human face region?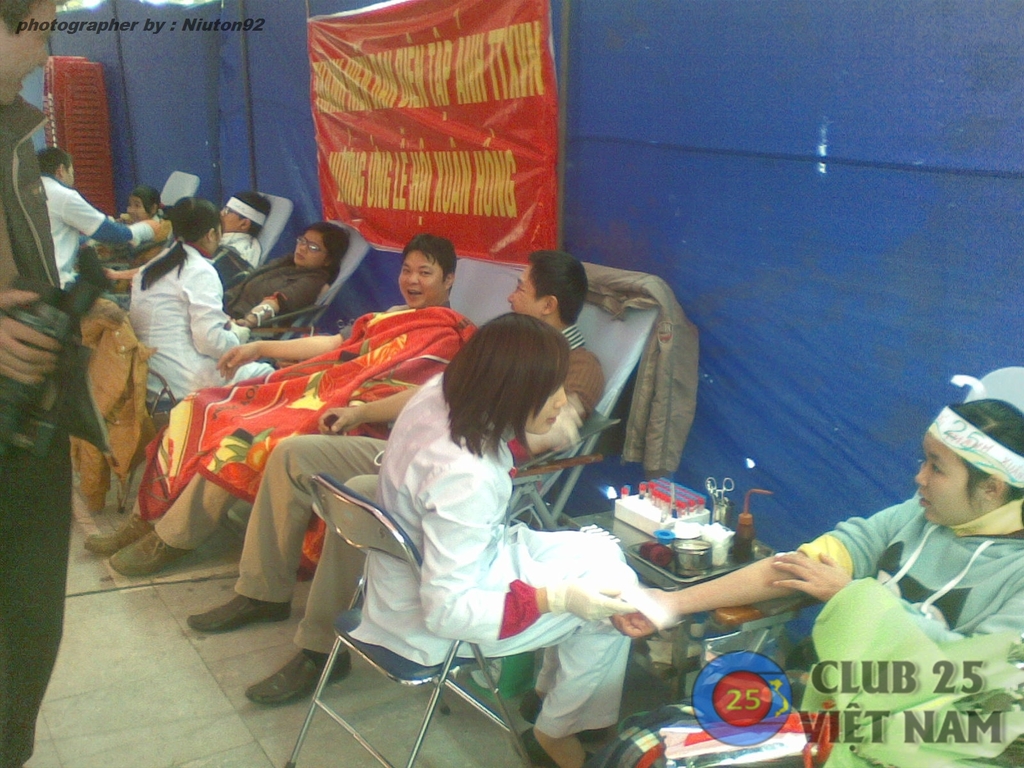
{"left": 296, "top": 228, "right": 322, "bottom": 268}
